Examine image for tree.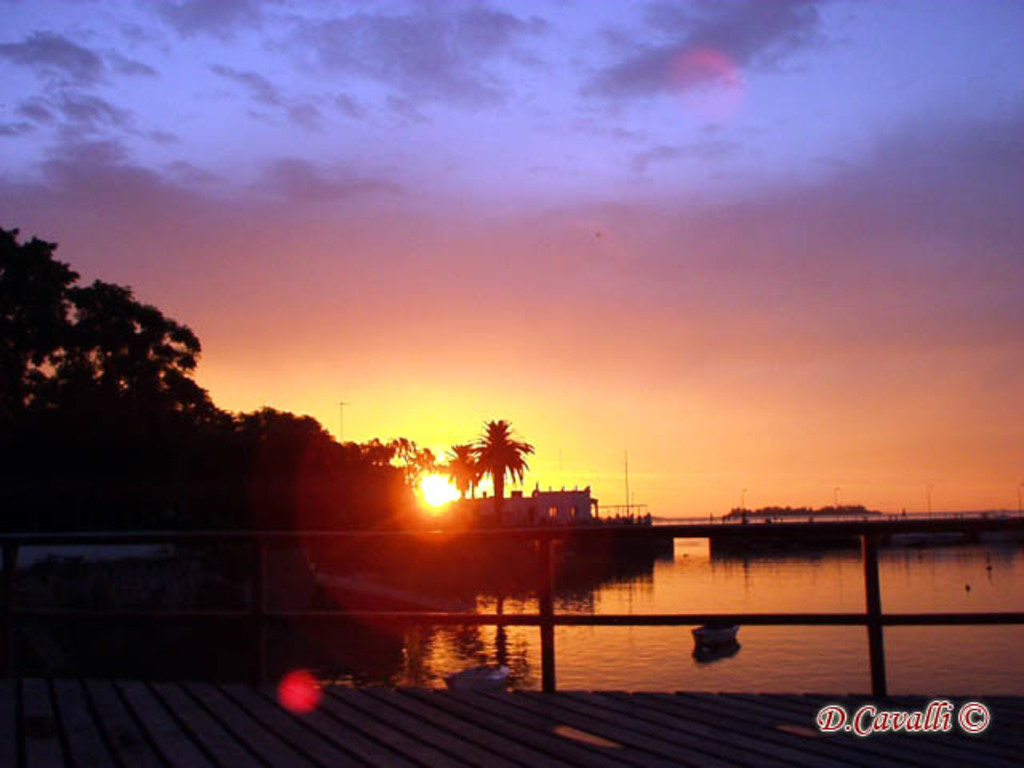
Examination result: 467 414 549 507.
